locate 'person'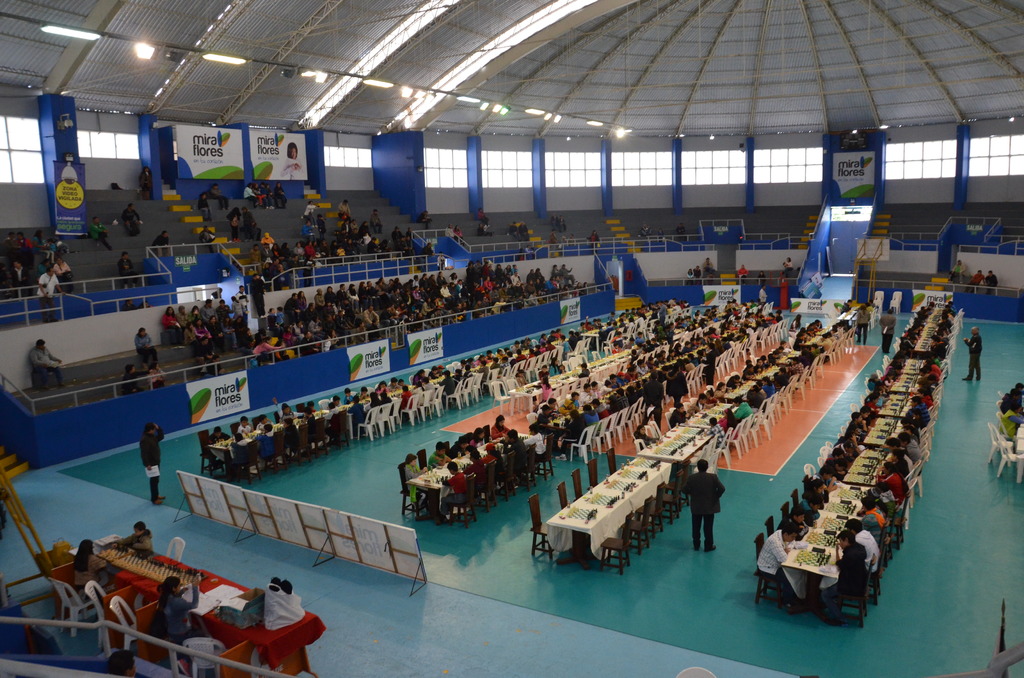
548 359 558 377
